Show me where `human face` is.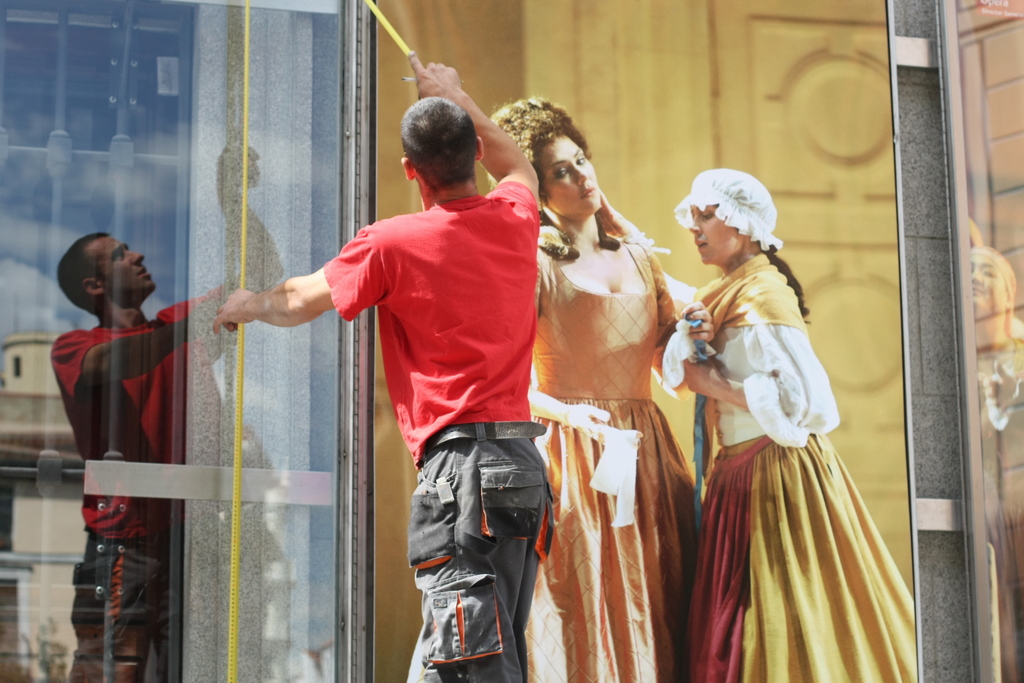
`human face` is at left=92, top=235, right=157, bottom=296.
